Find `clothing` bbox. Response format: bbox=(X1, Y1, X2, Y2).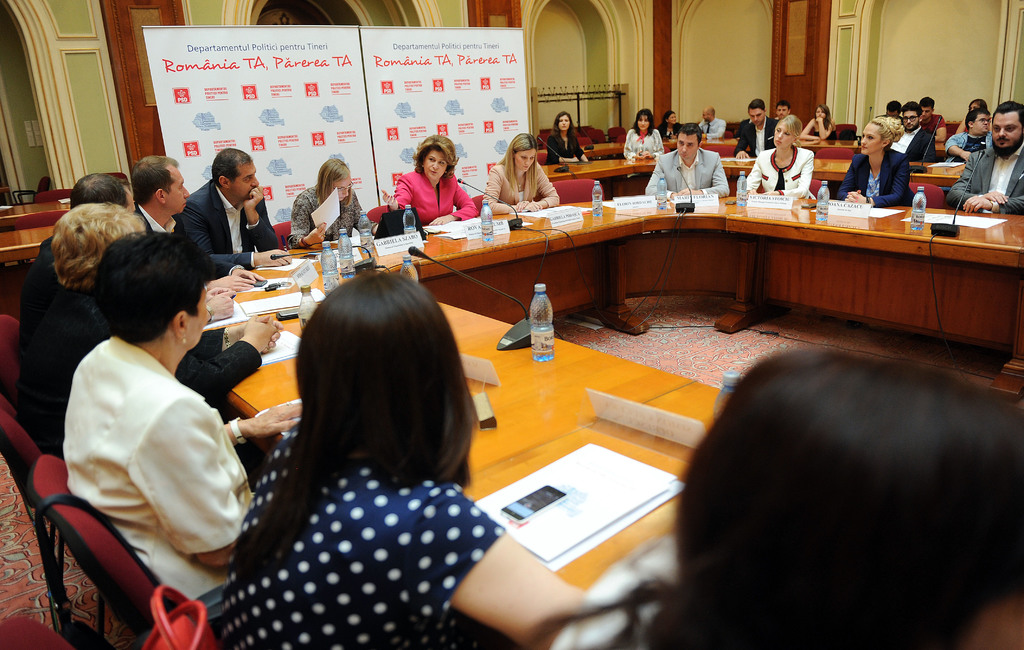
bbox=(700, 117, 726, 138).
